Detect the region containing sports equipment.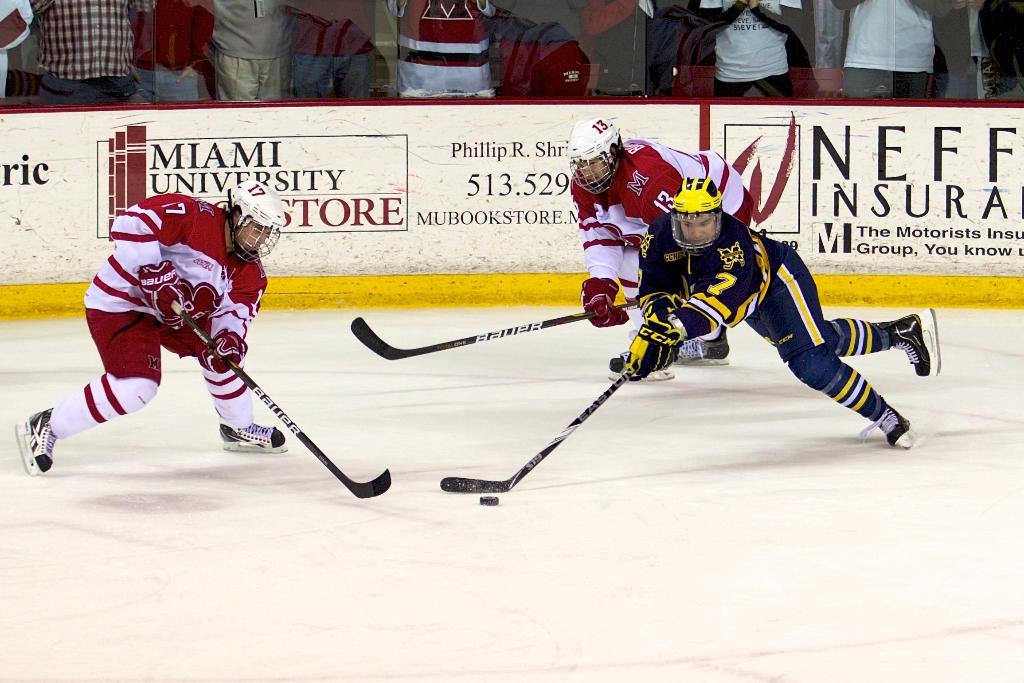
bbox=[438, 368, 633, 493].
